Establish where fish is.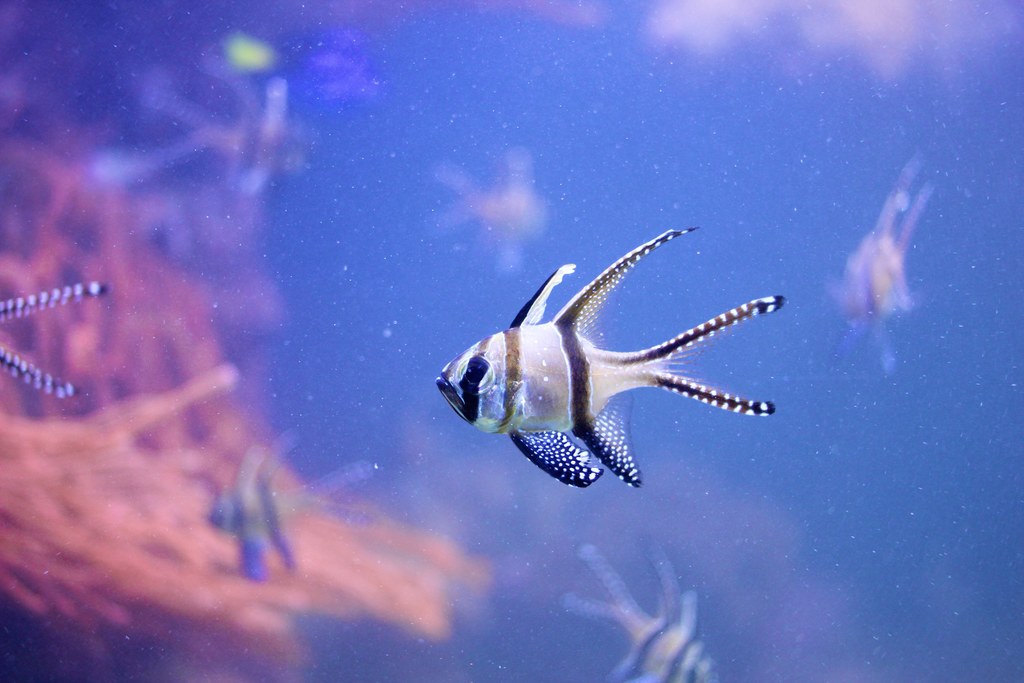
Established at rect(837, 179, 922, 338).
